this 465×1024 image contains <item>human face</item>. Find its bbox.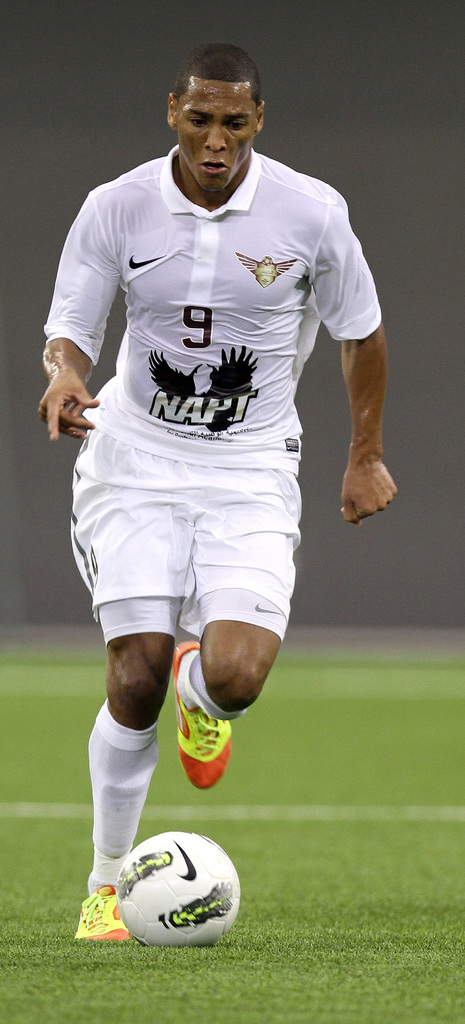
BBox(175, 78, 254, 188).
